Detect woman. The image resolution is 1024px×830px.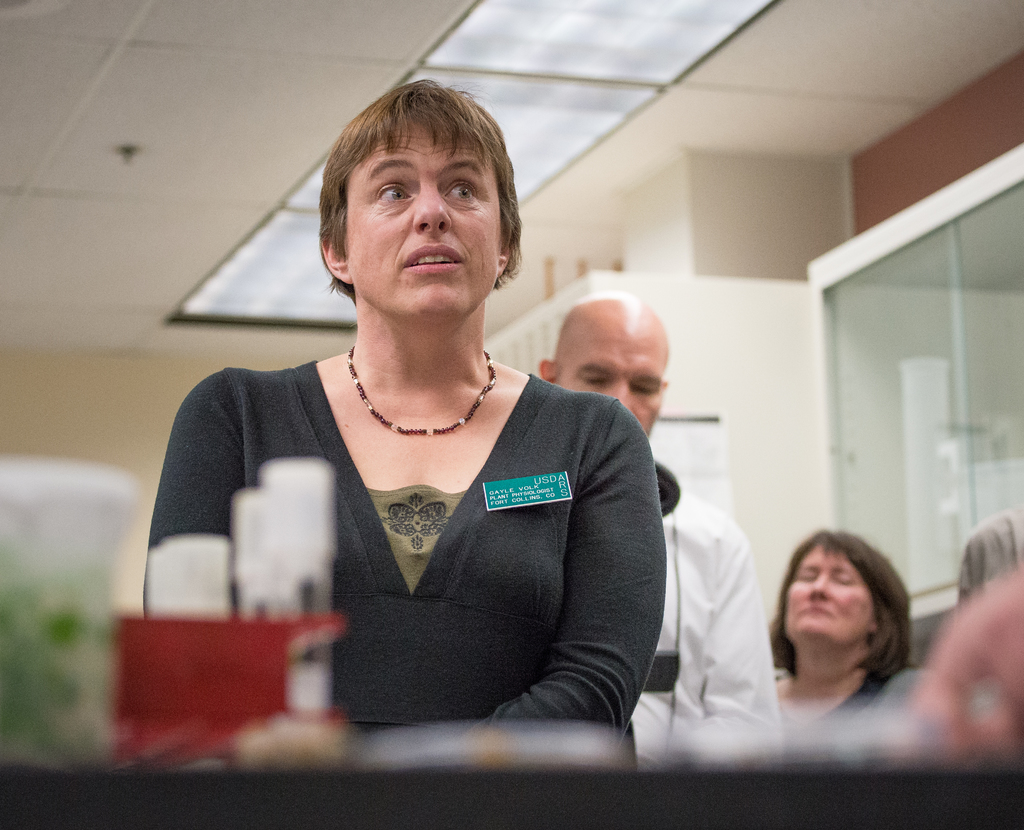
[764, 525, 933, 738].
